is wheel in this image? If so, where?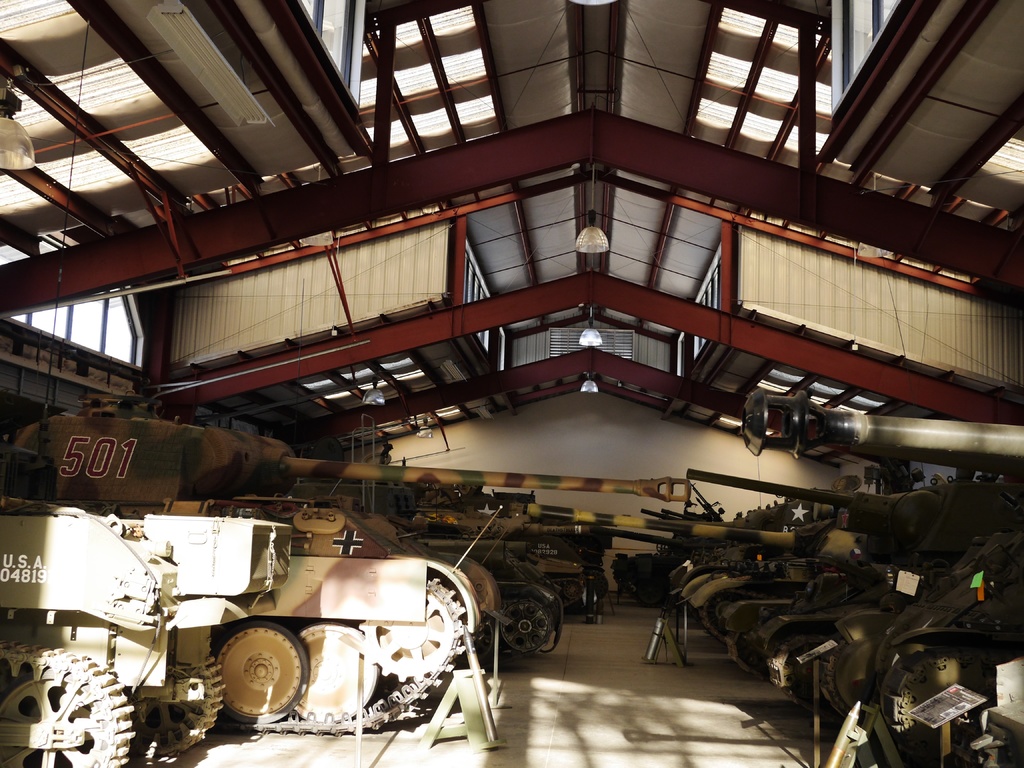
Yes, at [470, 621, 493, 658].
